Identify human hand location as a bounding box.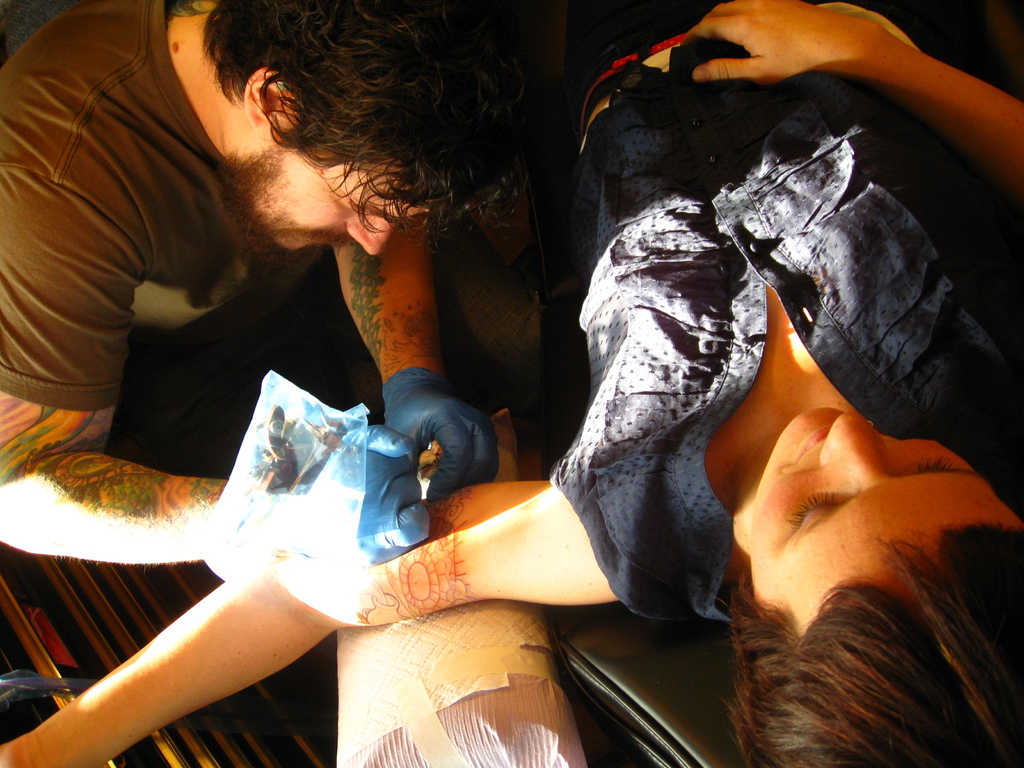
pyautogui.locateOnScreen(678, 0, 881, 84).
